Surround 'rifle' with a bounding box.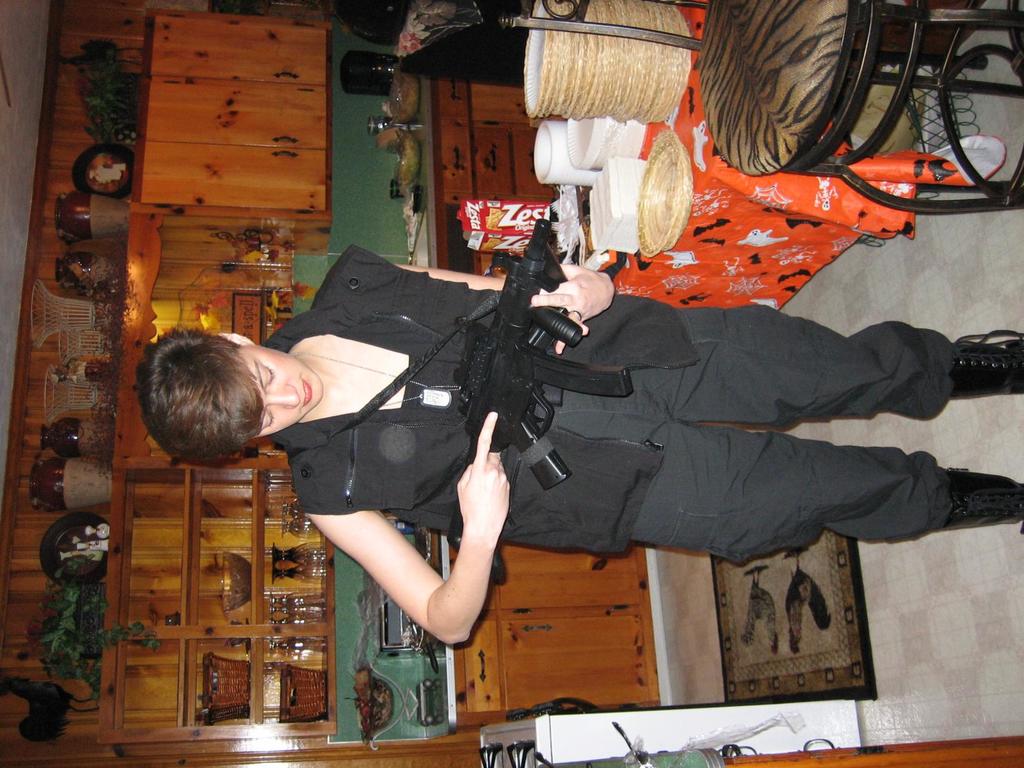
(left=458, top=222, right=632, bottom=580).
